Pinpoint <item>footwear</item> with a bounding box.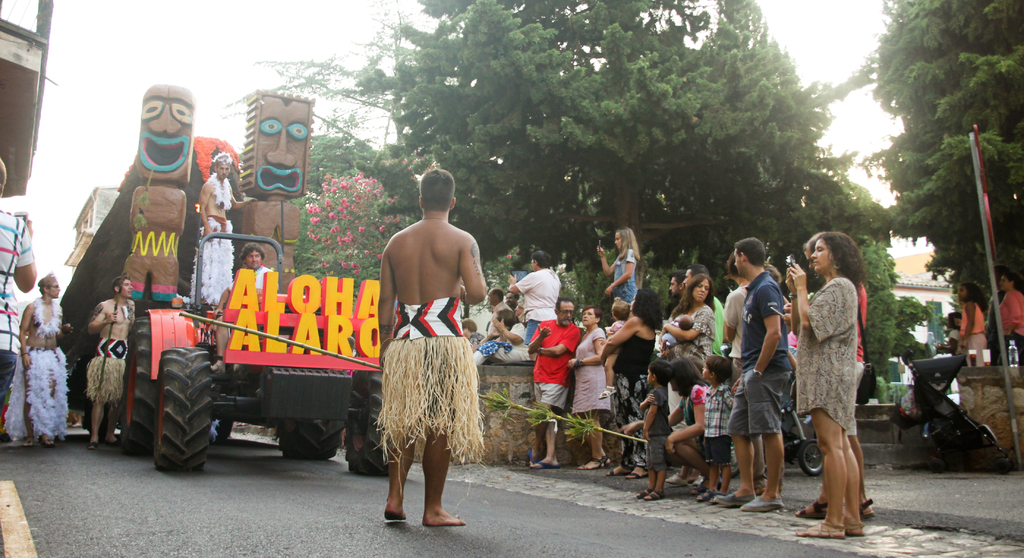
[627,470,647,481].
